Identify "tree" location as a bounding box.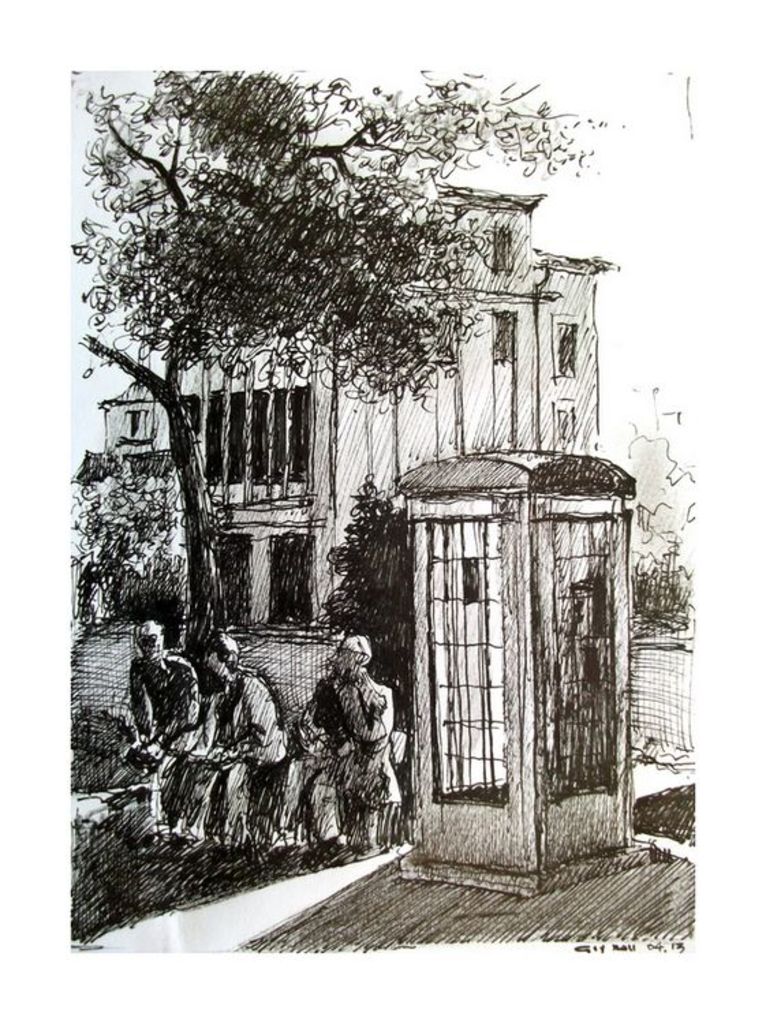
[left=64, top=66, right=625, bottom=664].
